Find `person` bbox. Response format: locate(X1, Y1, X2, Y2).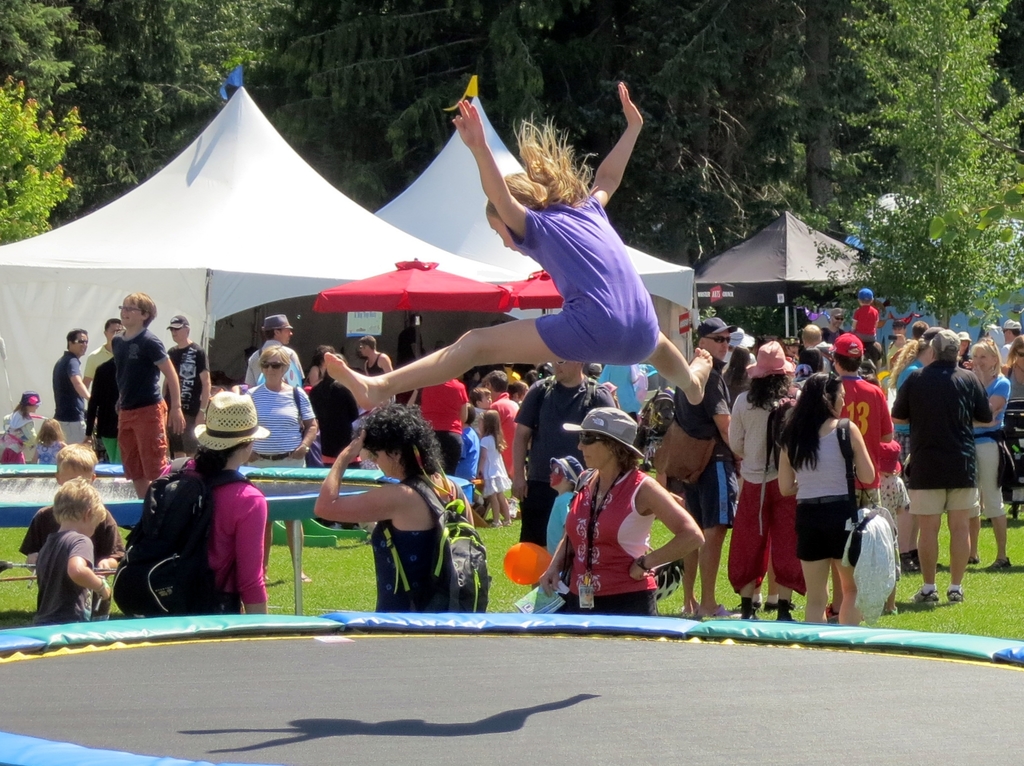
locate(906, 308, 1001, 617).
